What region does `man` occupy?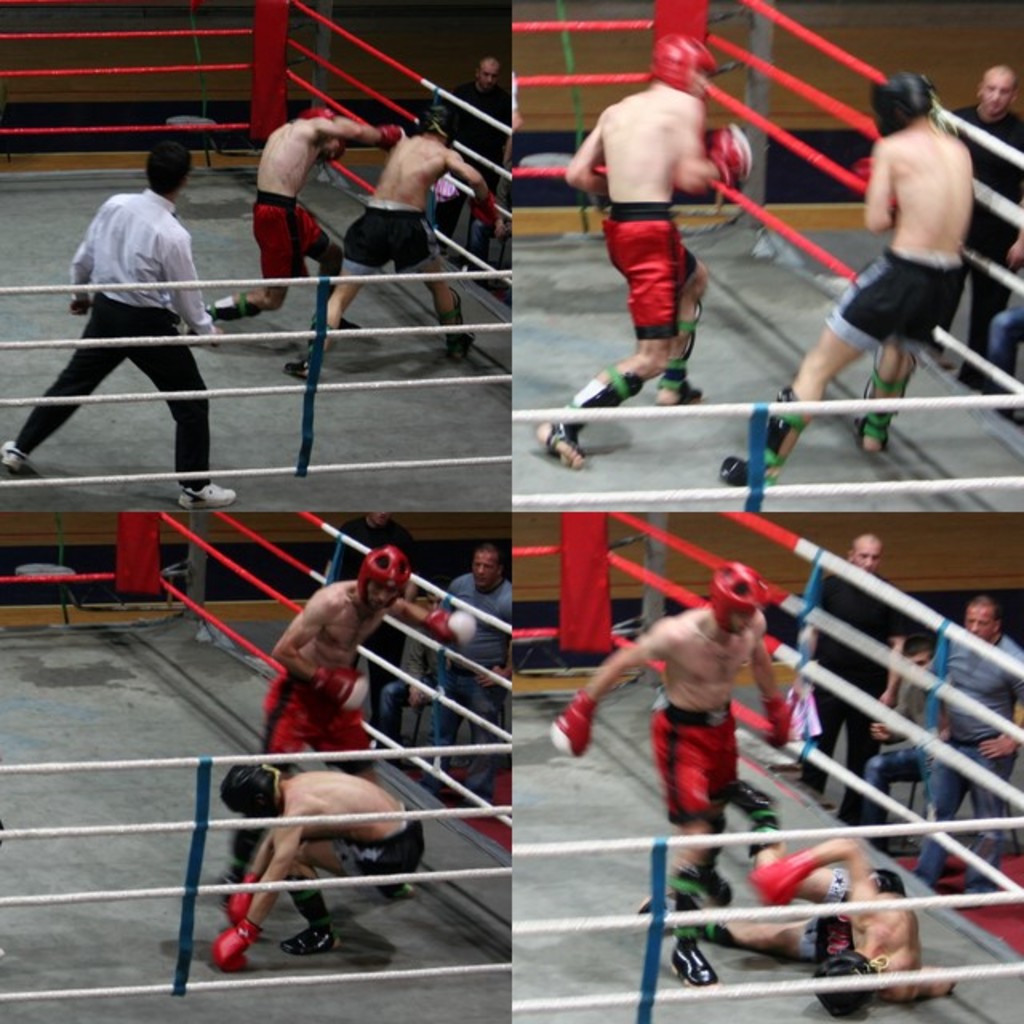
x1=211 y1=762 x2=427 y2=970.
